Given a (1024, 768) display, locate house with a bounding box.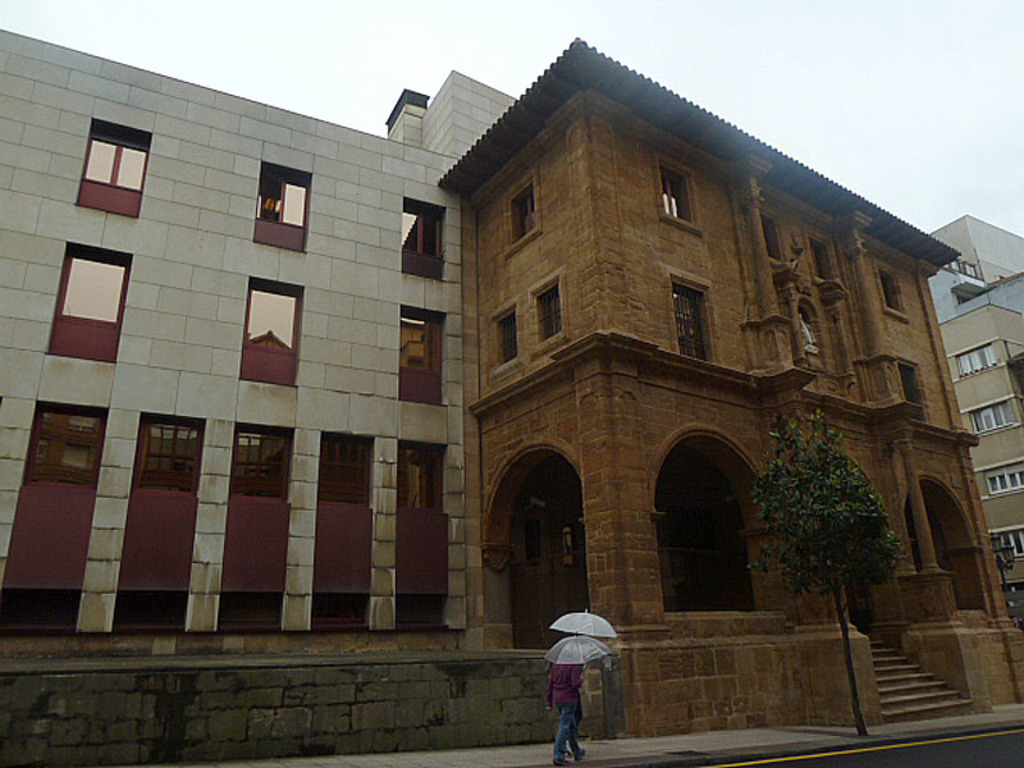
Located: 0, 31, 1018, 671.
